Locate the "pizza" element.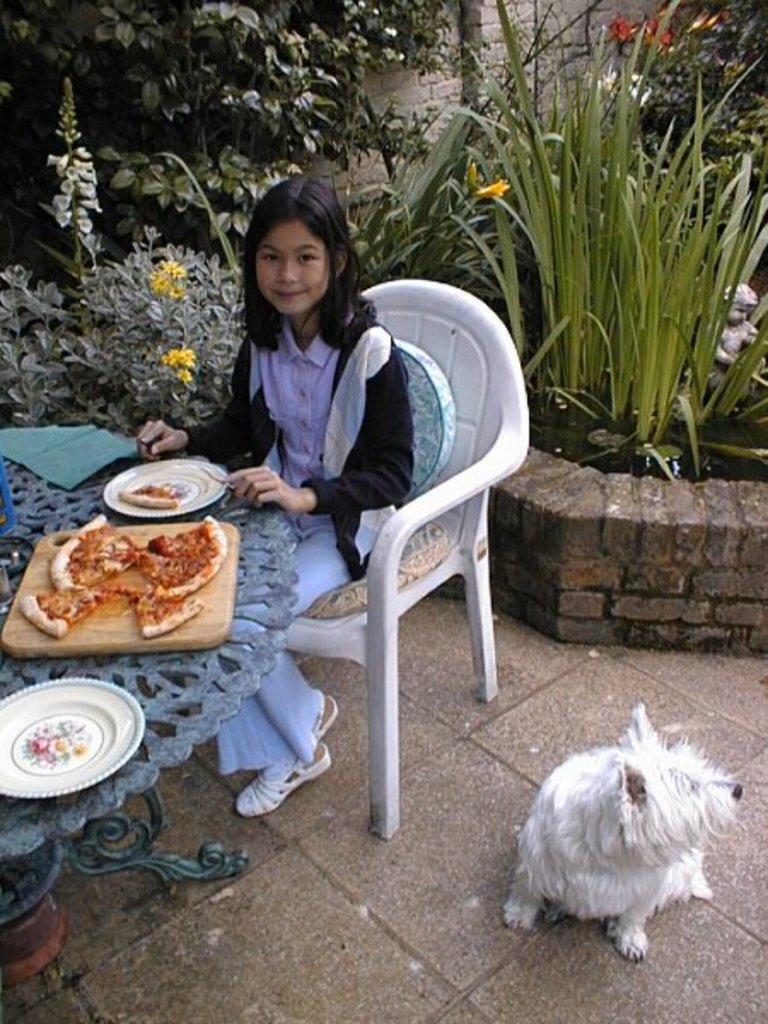
Element bbox: <bbox>119, 471, 193, 510</bbox>.
